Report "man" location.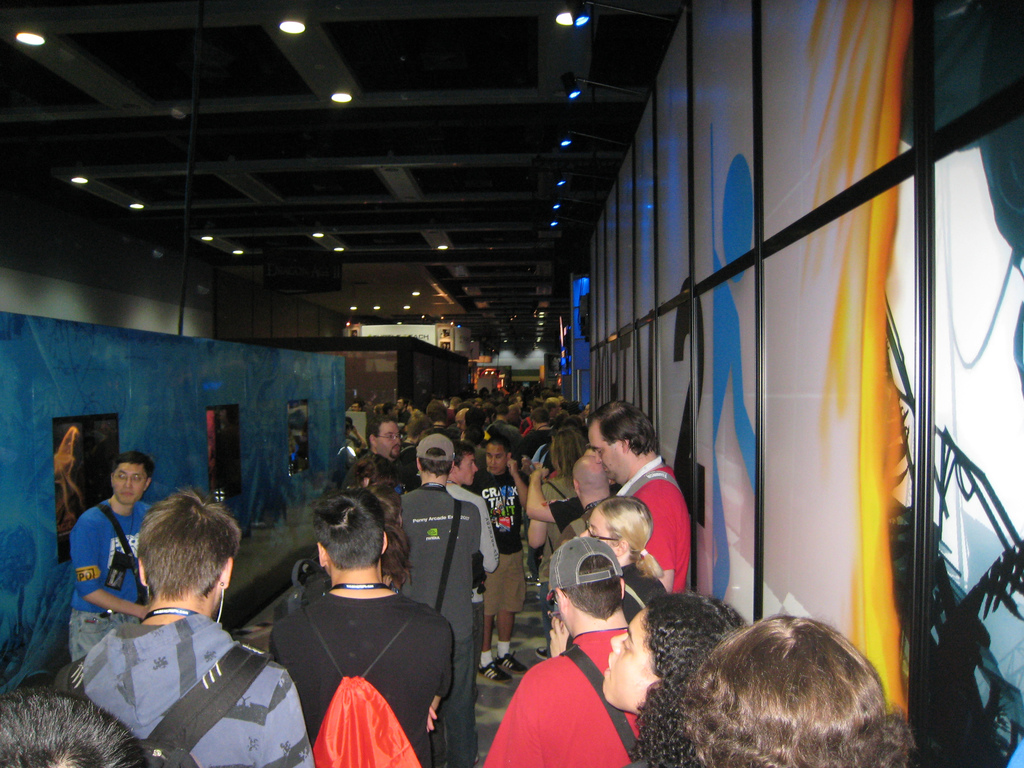
Report: <region>51, 506, 304, 767</region>.
